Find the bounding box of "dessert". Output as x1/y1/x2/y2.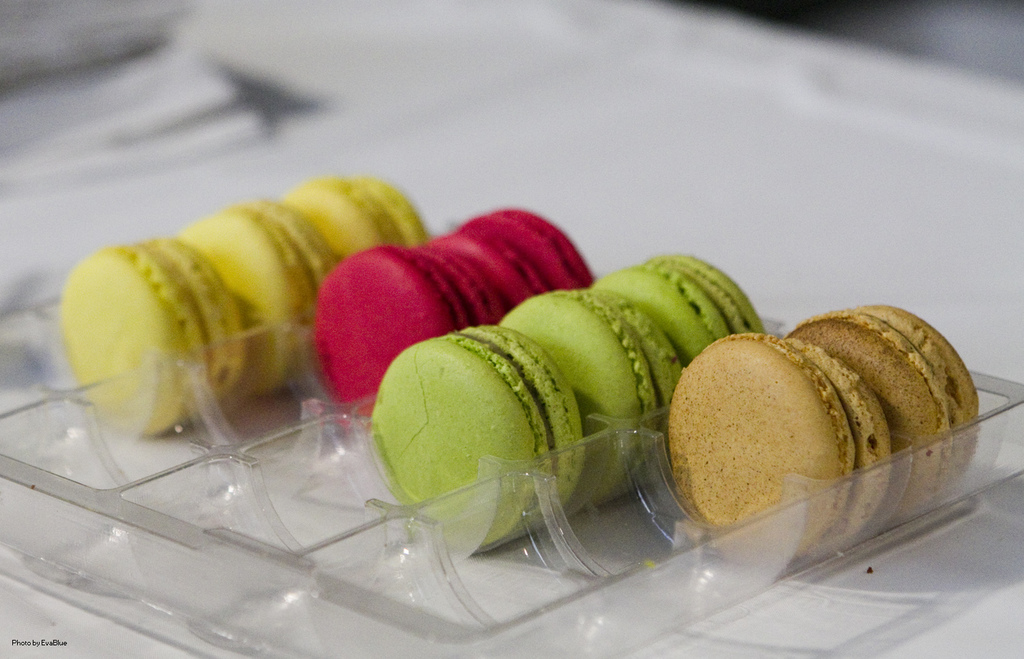
61/233/248/437.
